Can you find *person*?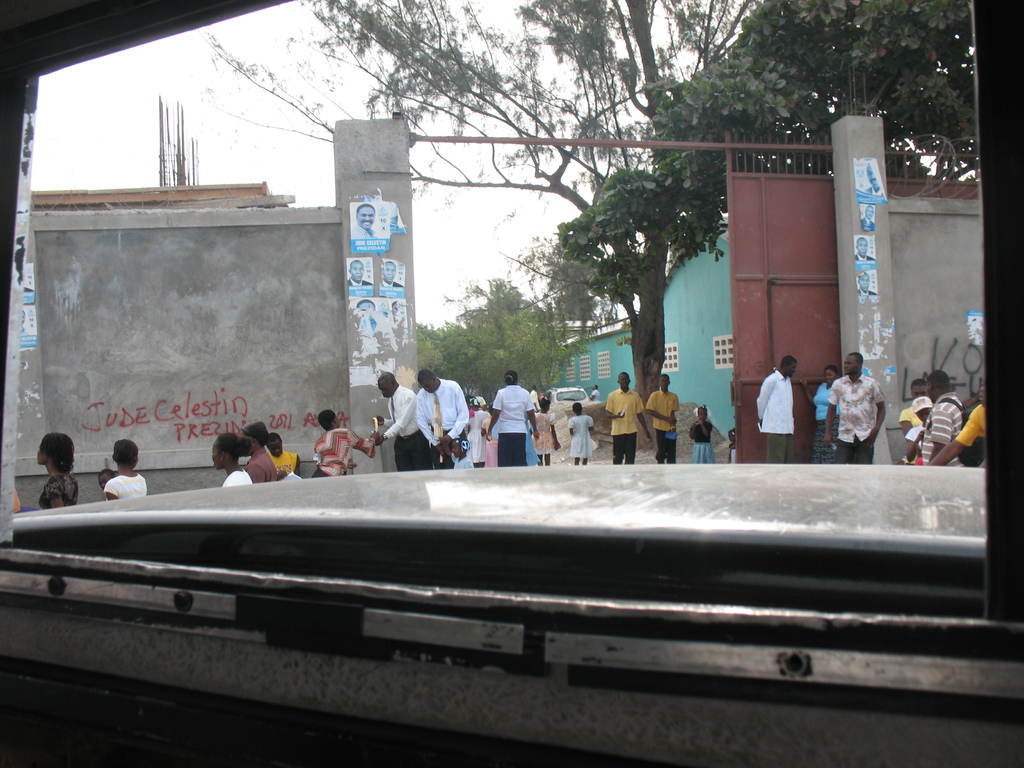
Yes, bounding box: (105, 433, 148, 503).
